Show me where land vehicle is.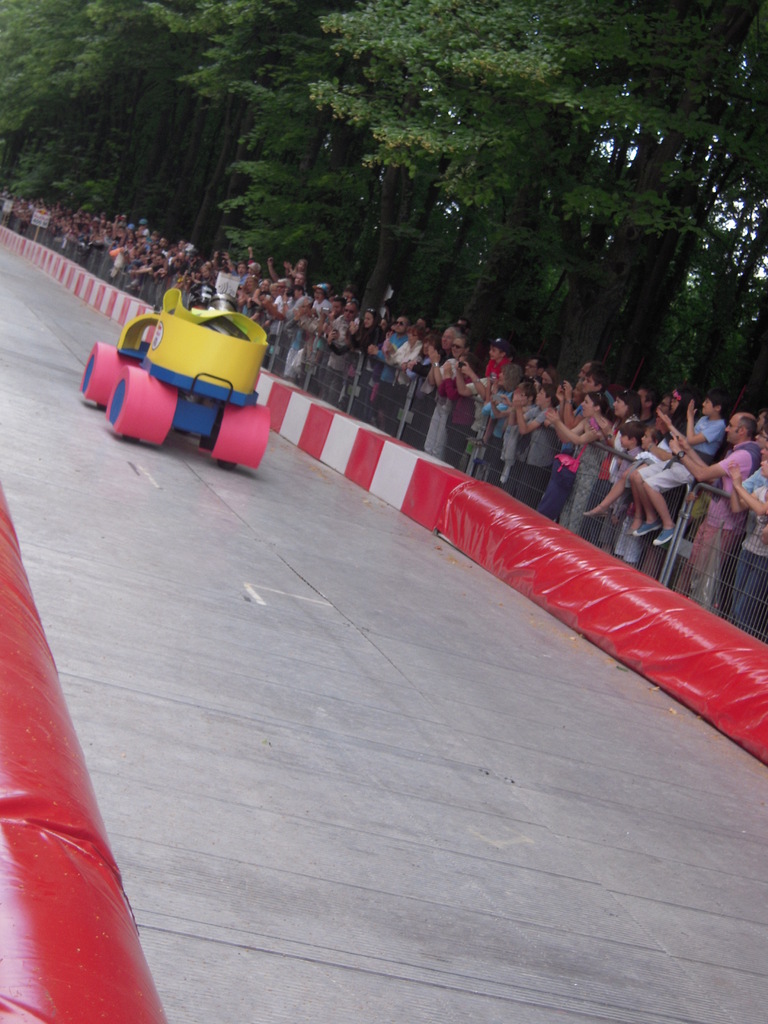
land vehicle is at bbox=(92, 289, 278, 457).
